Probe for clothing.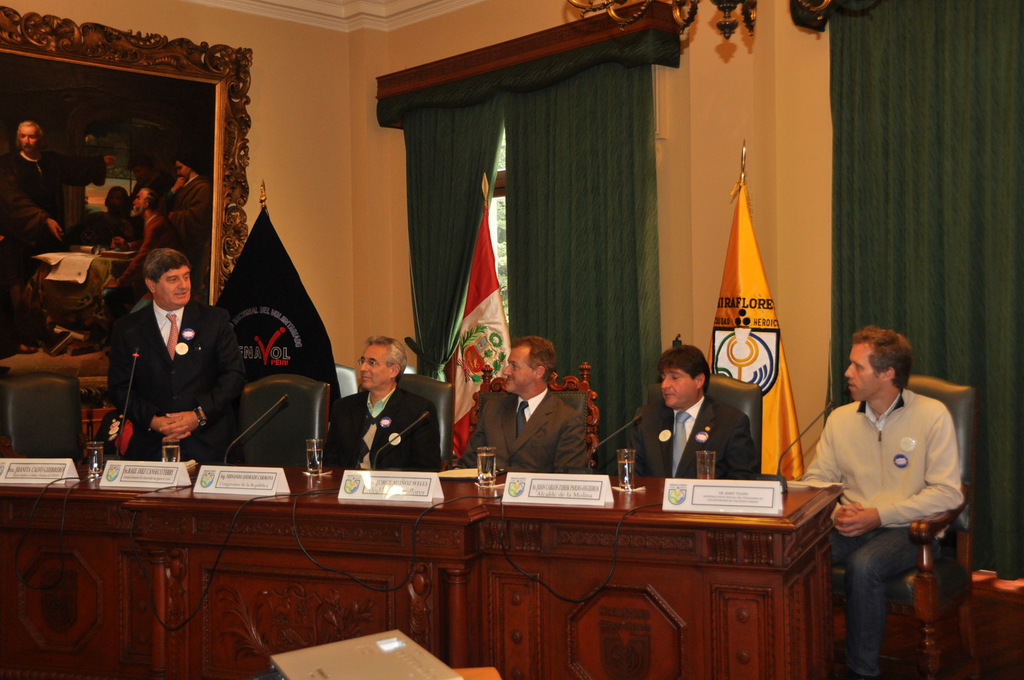
Probe result: 801 383 969 677.
